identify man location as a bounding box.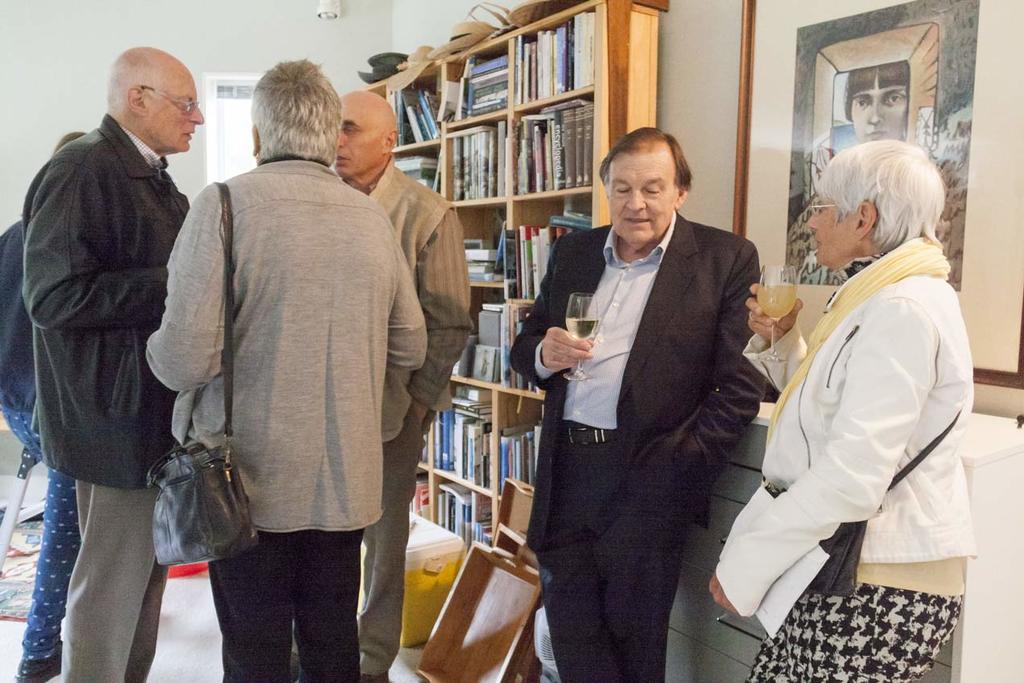
bbox(15, 27, 224, 626).
